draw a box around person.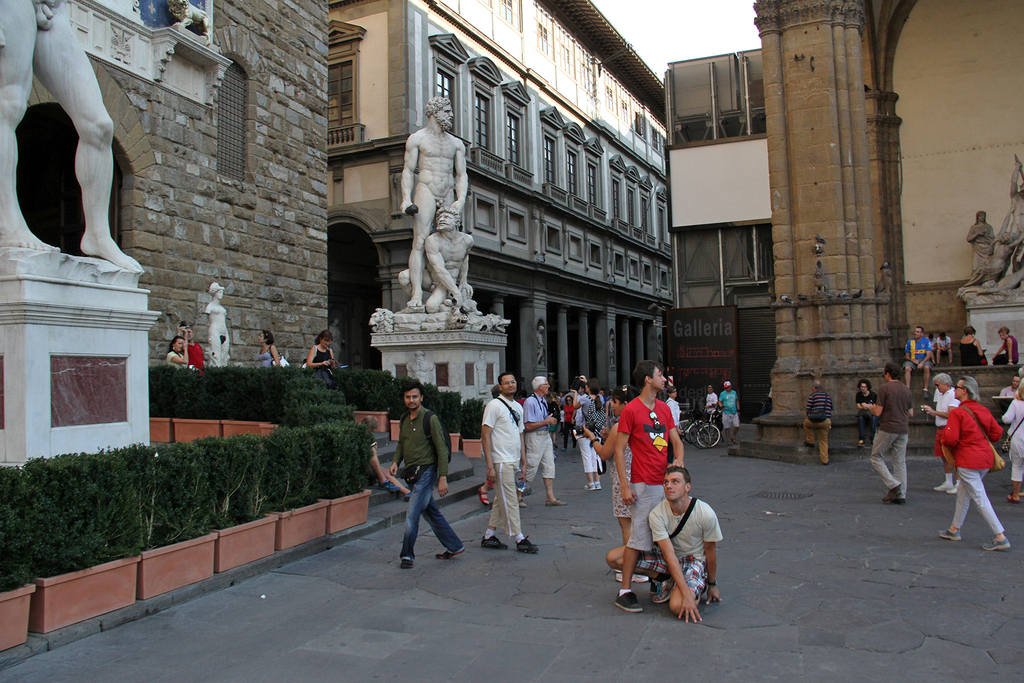
bbox(990, 322, 1023, 373).
